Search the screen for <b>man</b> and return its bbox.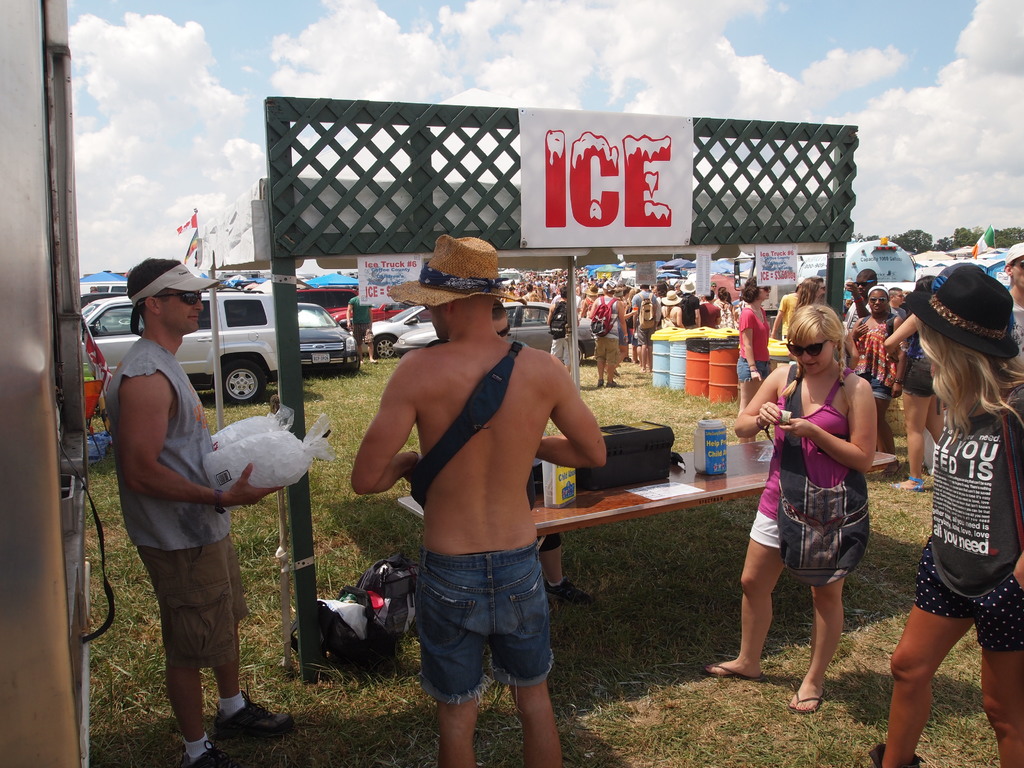
Found: box=[1002, 243, 1023, 376].
